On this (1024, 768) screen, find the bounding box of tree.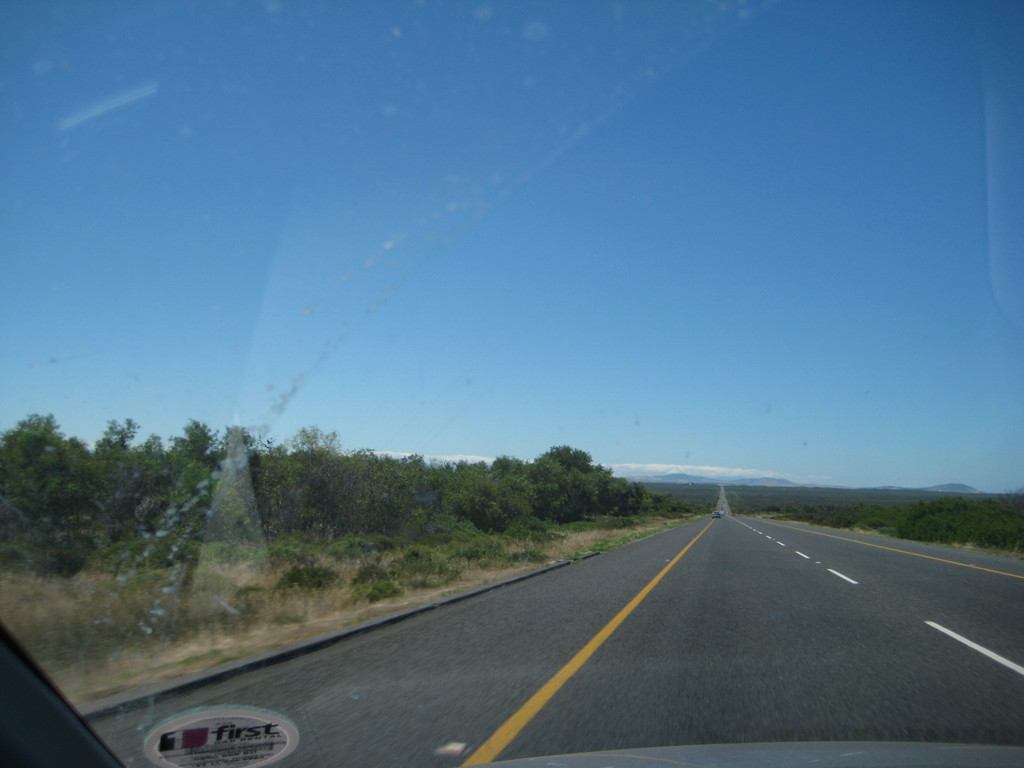
Bounding box: {"left": 527, "top": 438, "right": 615, "bottom": 526}.
